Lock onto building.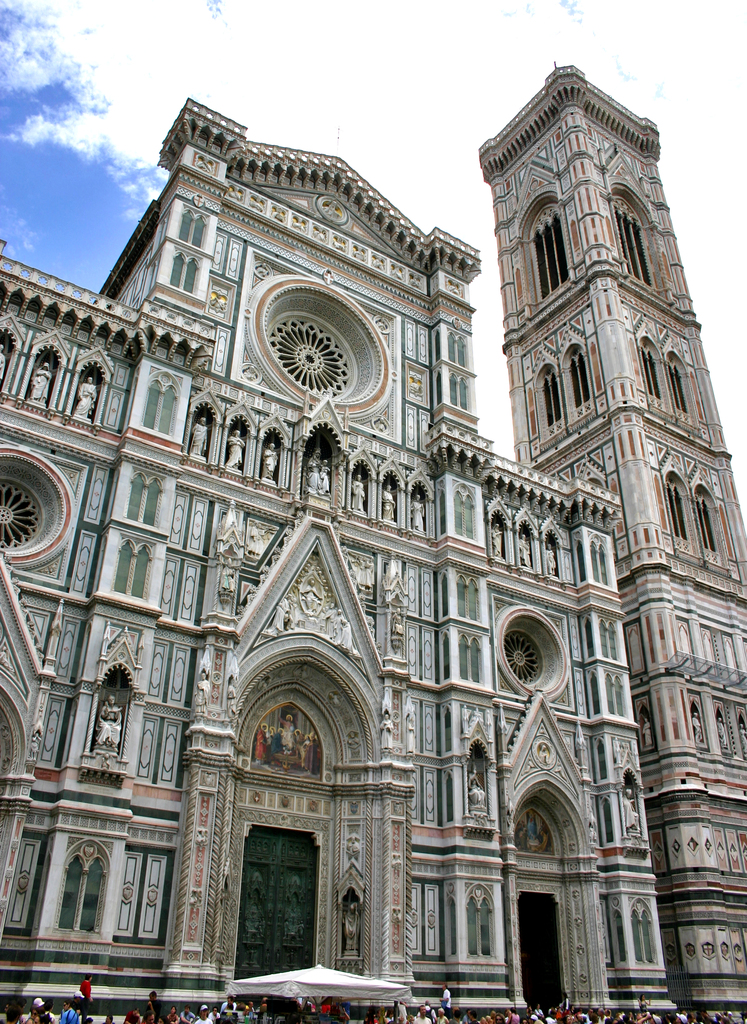
Locked: region(0, 64, 745, 1012).
